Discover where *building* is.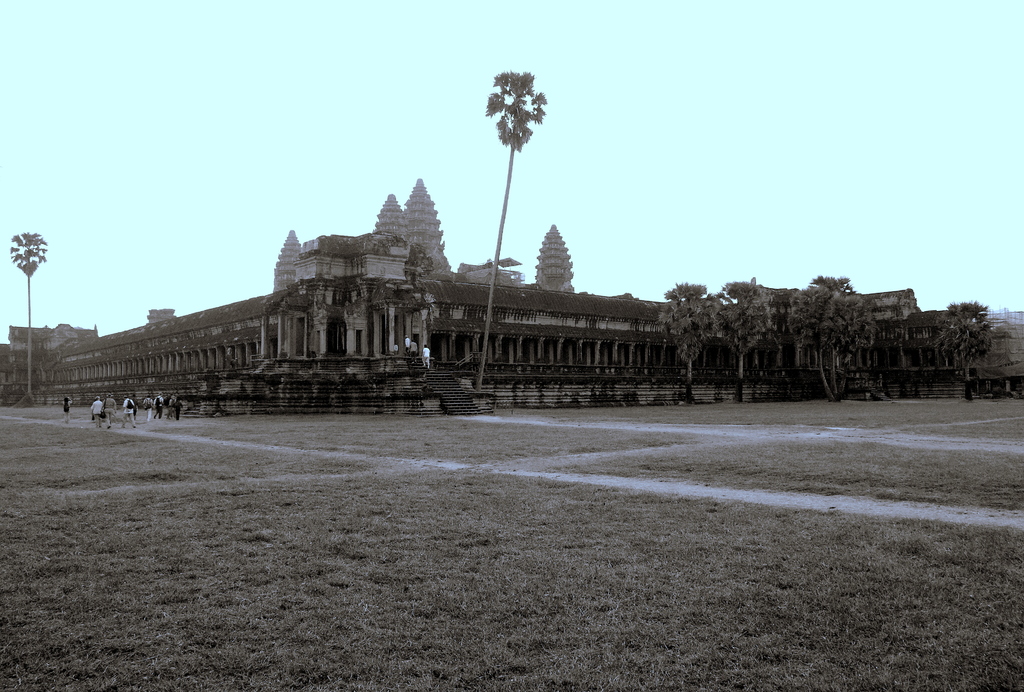
Discovered at x1=0, y1=179, x2=920, y2=412.
